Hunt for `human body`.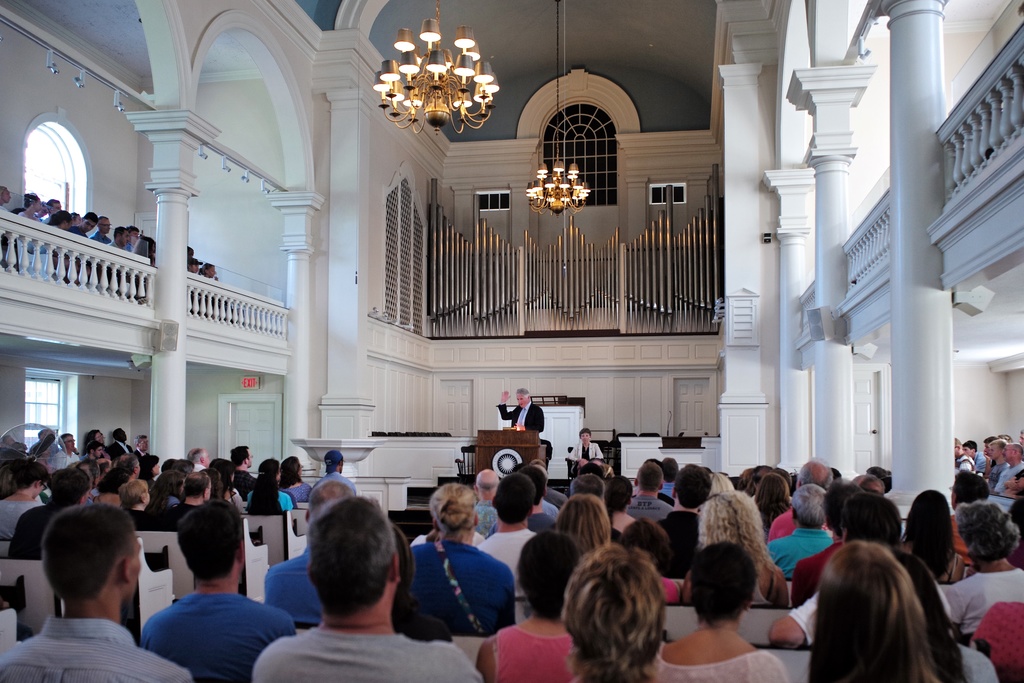
Hunted down at x1=489 y1=525 x2=577 y2=682.
